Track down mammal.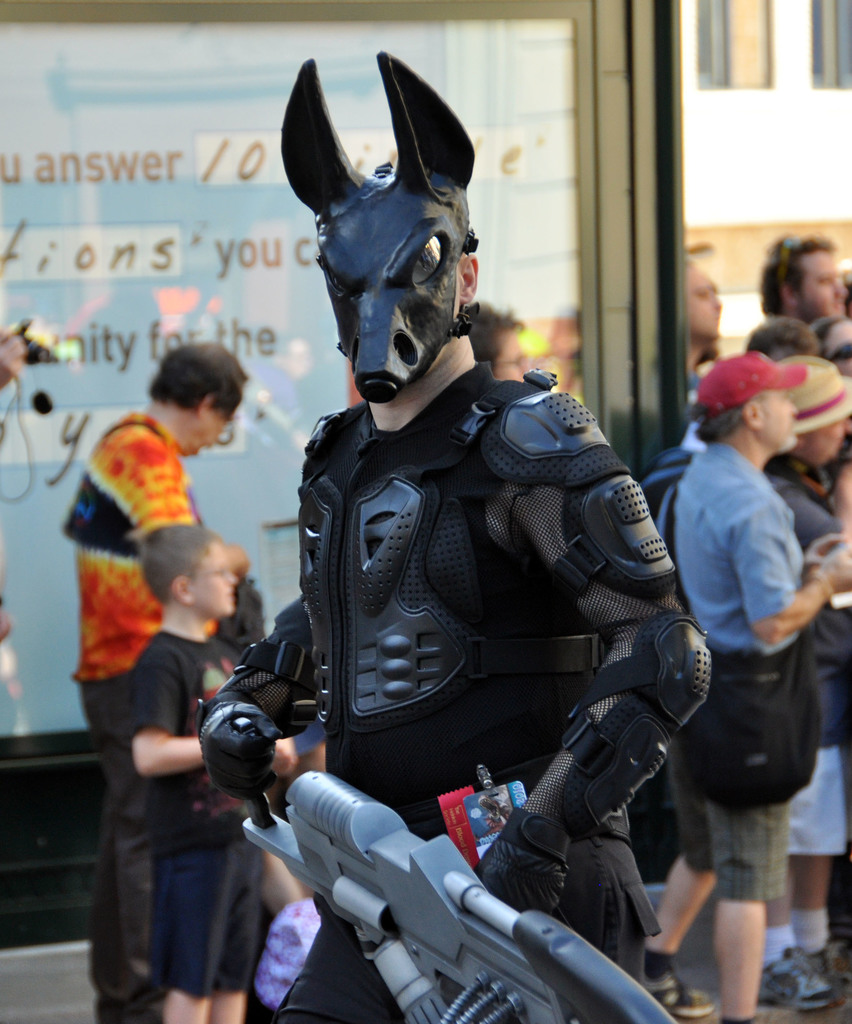
Tracked to (x1=811, y1=309, x2=851, y2=372).
